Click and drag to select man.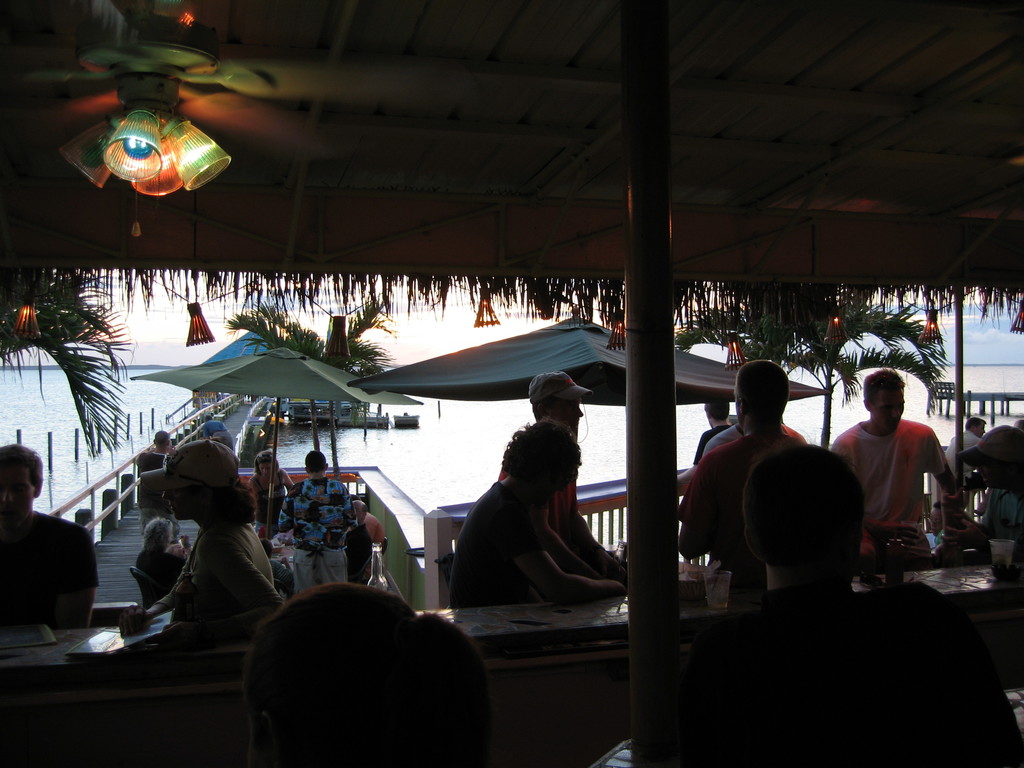
Selection: {"left": 0, "top": 444, "right": 97, "bottom": 632}.
